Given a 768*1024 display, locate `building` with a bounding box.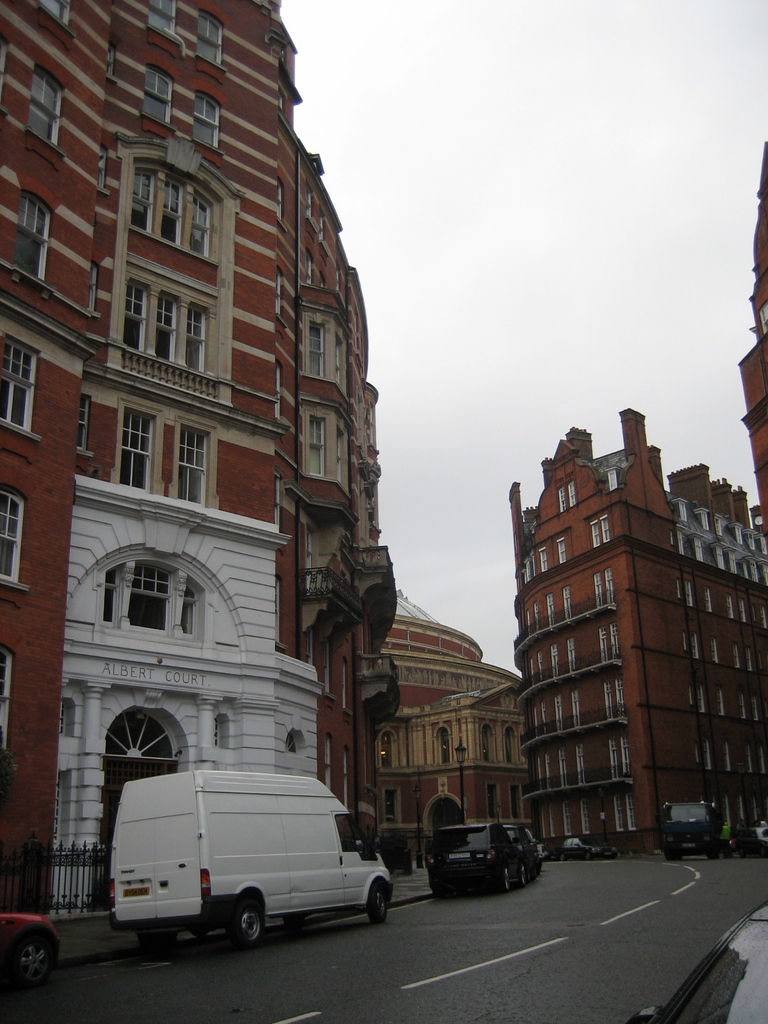
Located: 506/406/767/872.
